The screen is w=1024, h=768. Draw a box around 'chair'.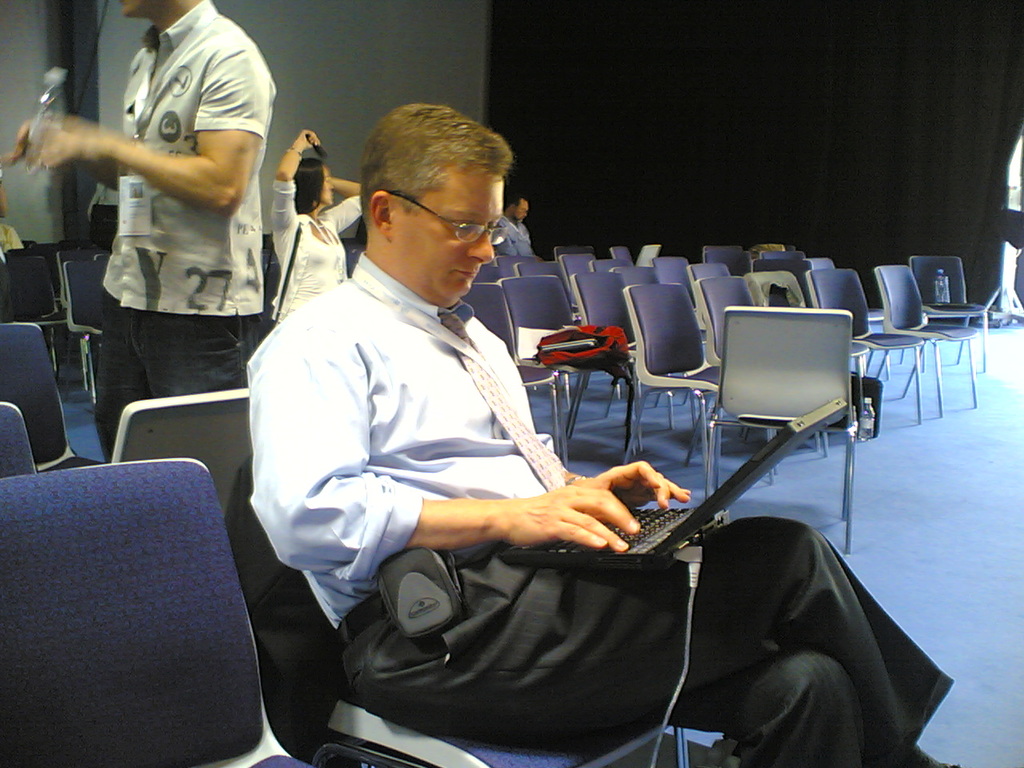
x1=59 y1=262 x2=113 y2=398.
